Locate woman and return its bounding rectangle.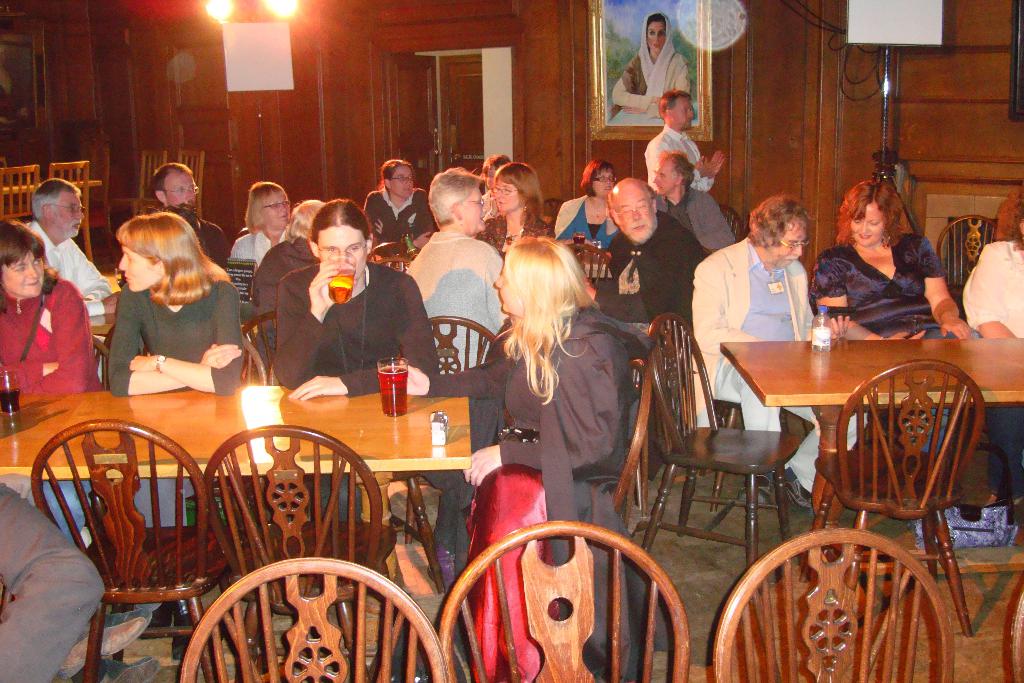
551:156:627:268.
